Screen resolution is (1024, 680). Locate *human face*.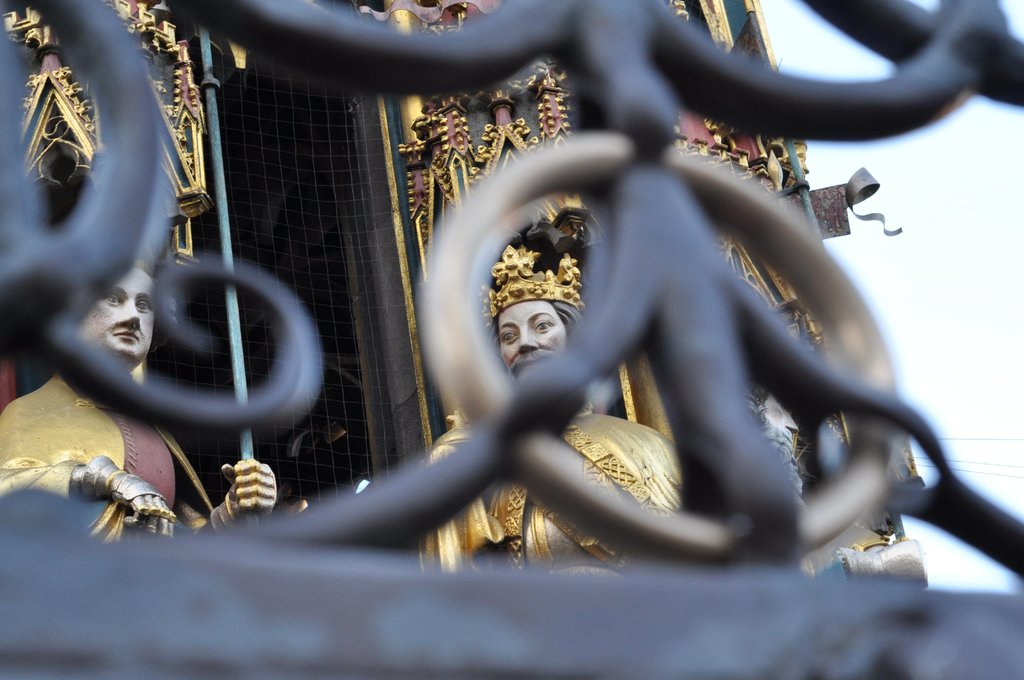
bbox=[72, 270, 154, 364].
